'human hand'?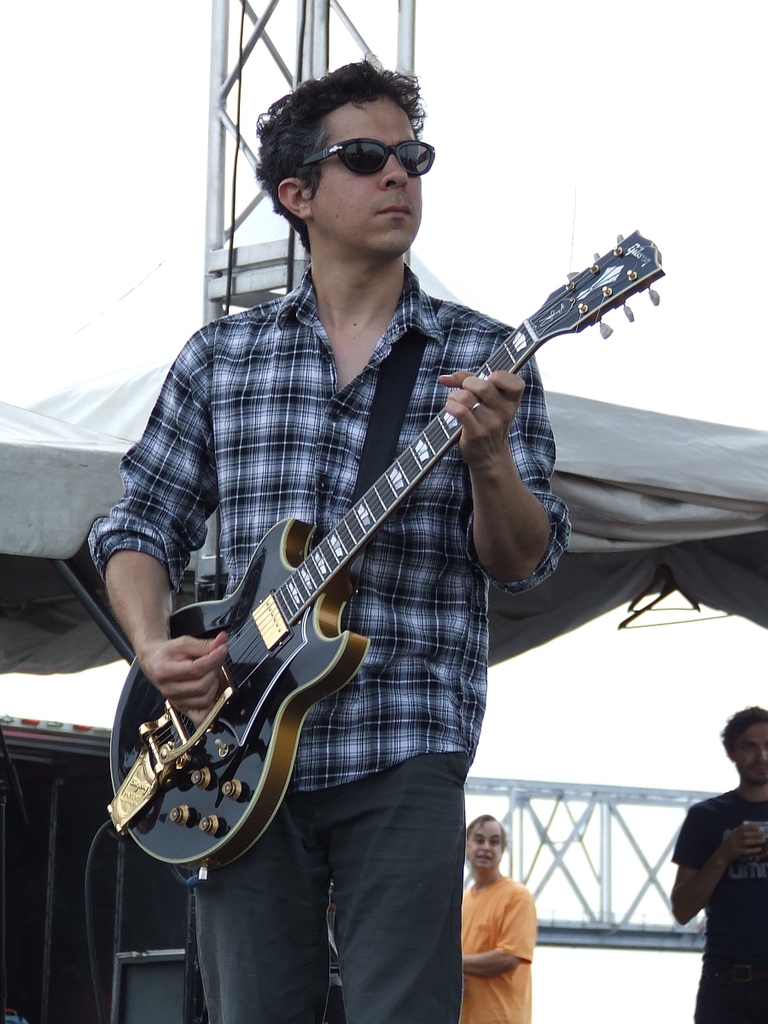
436:369:529:464
